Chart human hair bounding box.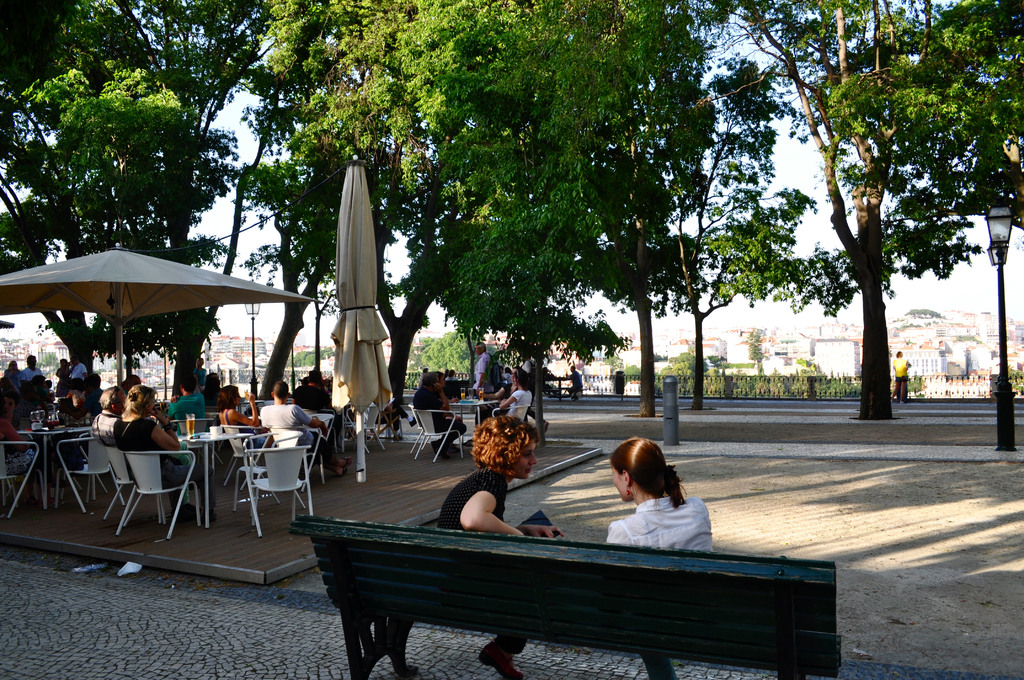
Charted: [left=33, top=375, right=45, bottom=385].
